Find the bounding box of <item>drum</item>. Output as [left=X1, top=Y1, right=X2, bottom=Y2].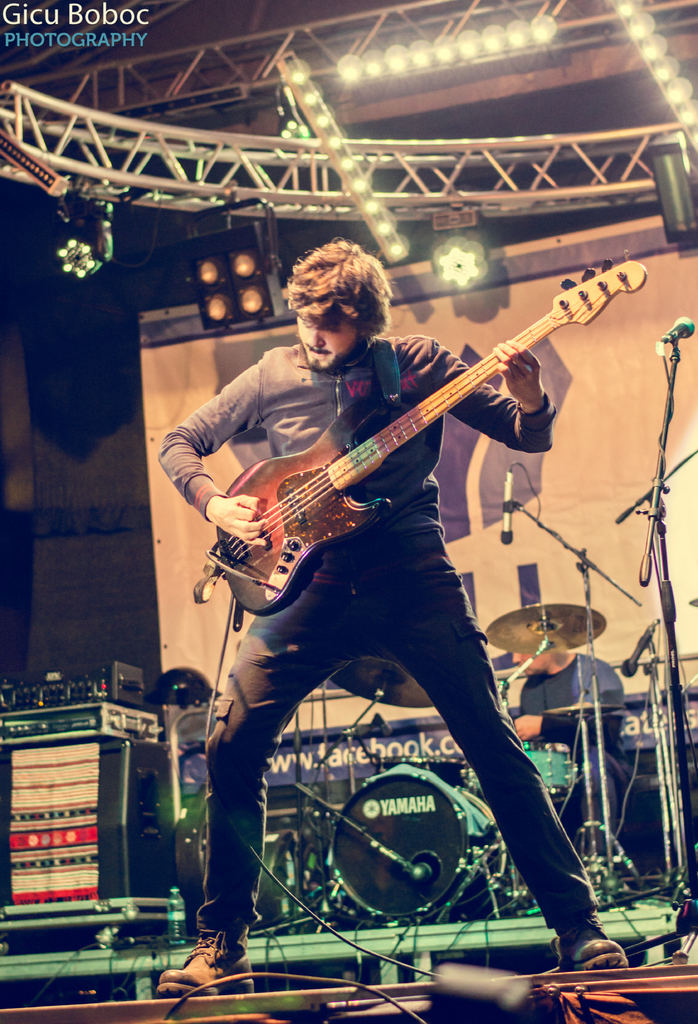
[left=265, top=730, right=510, bottom=895].
